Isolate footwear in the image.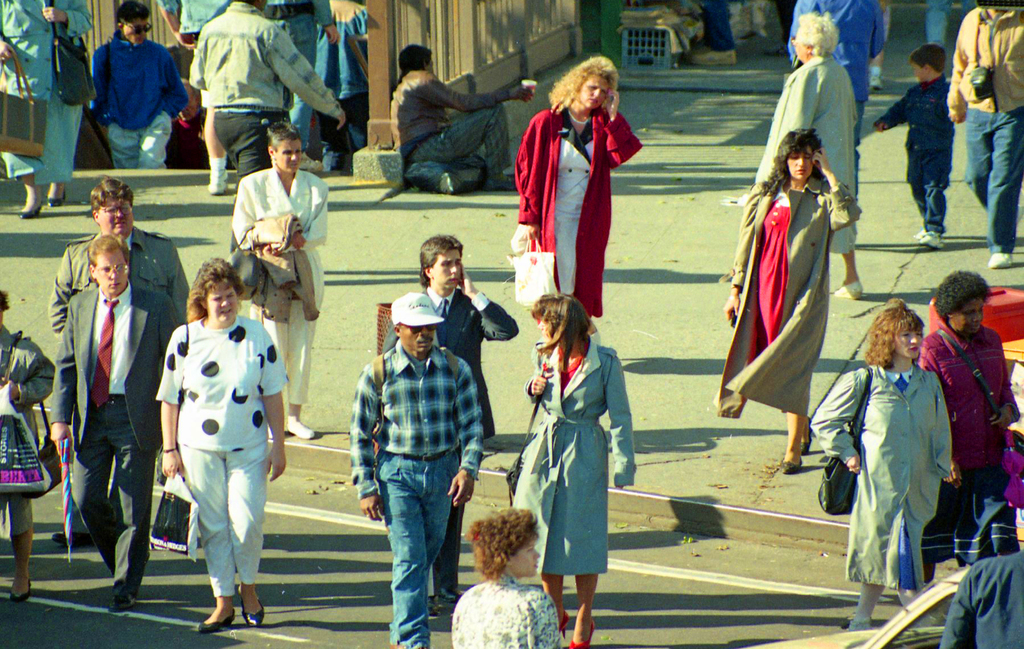
Isolated region: pyautogui.locateOnScreen(232, 589, 266, 632).
